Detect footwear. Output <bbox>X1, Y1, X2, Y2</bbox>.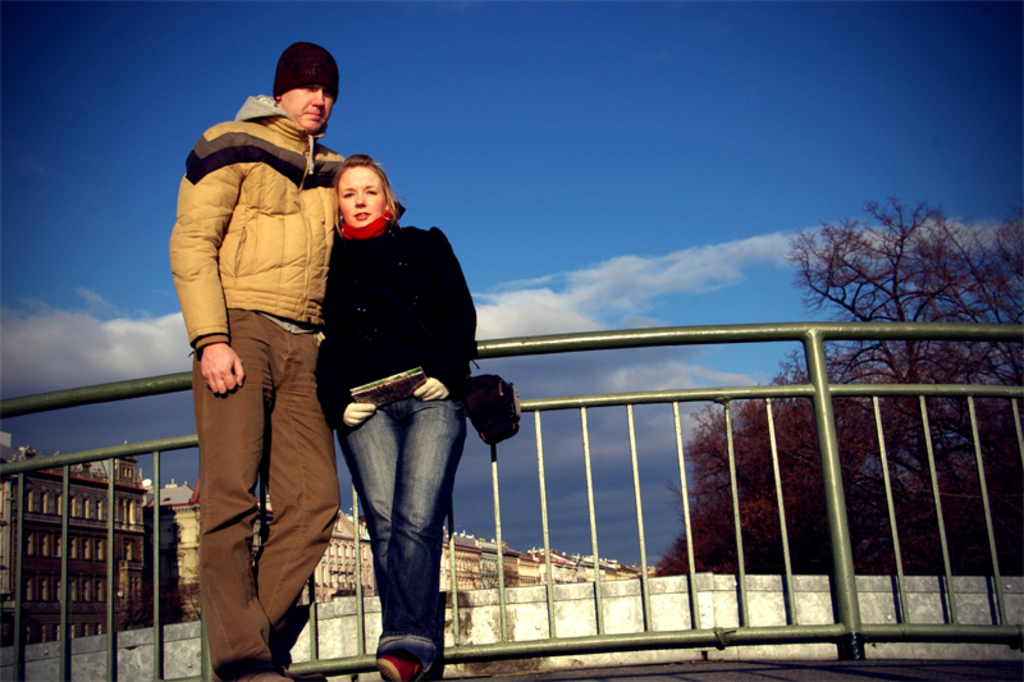
<bbox>372, 653, 425, 681</bbox>.
